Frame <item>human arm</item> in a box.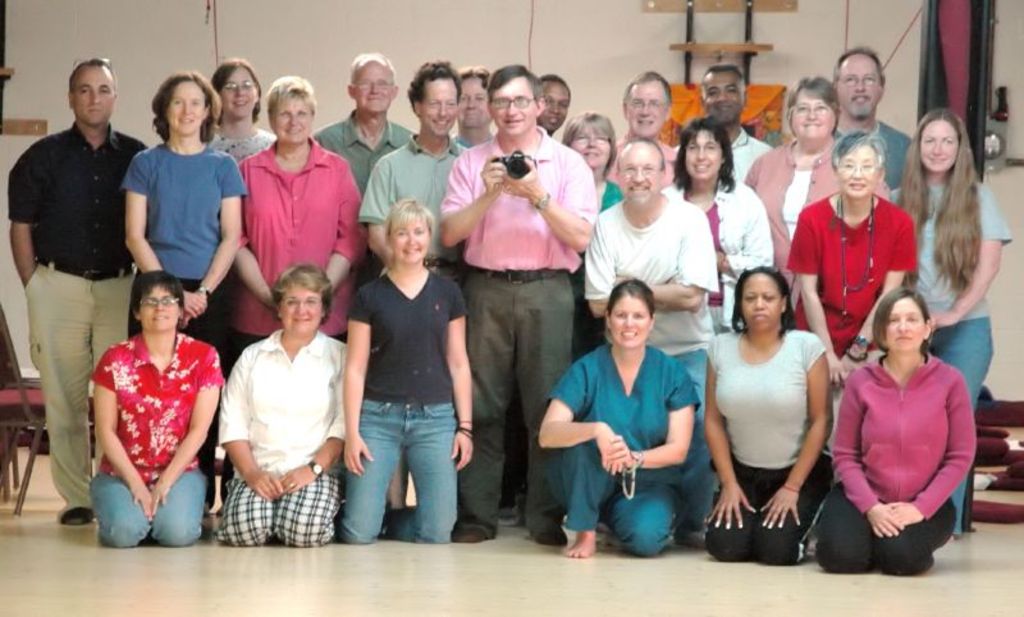
region(5, 155, 45, 287).
